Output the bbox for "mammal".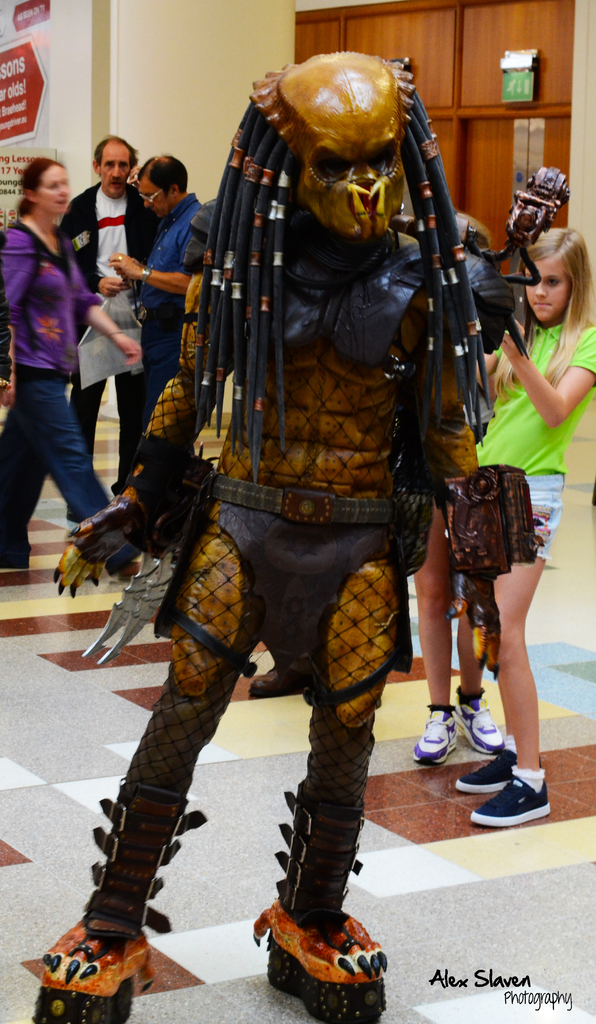
109, 155, 209, 467.
